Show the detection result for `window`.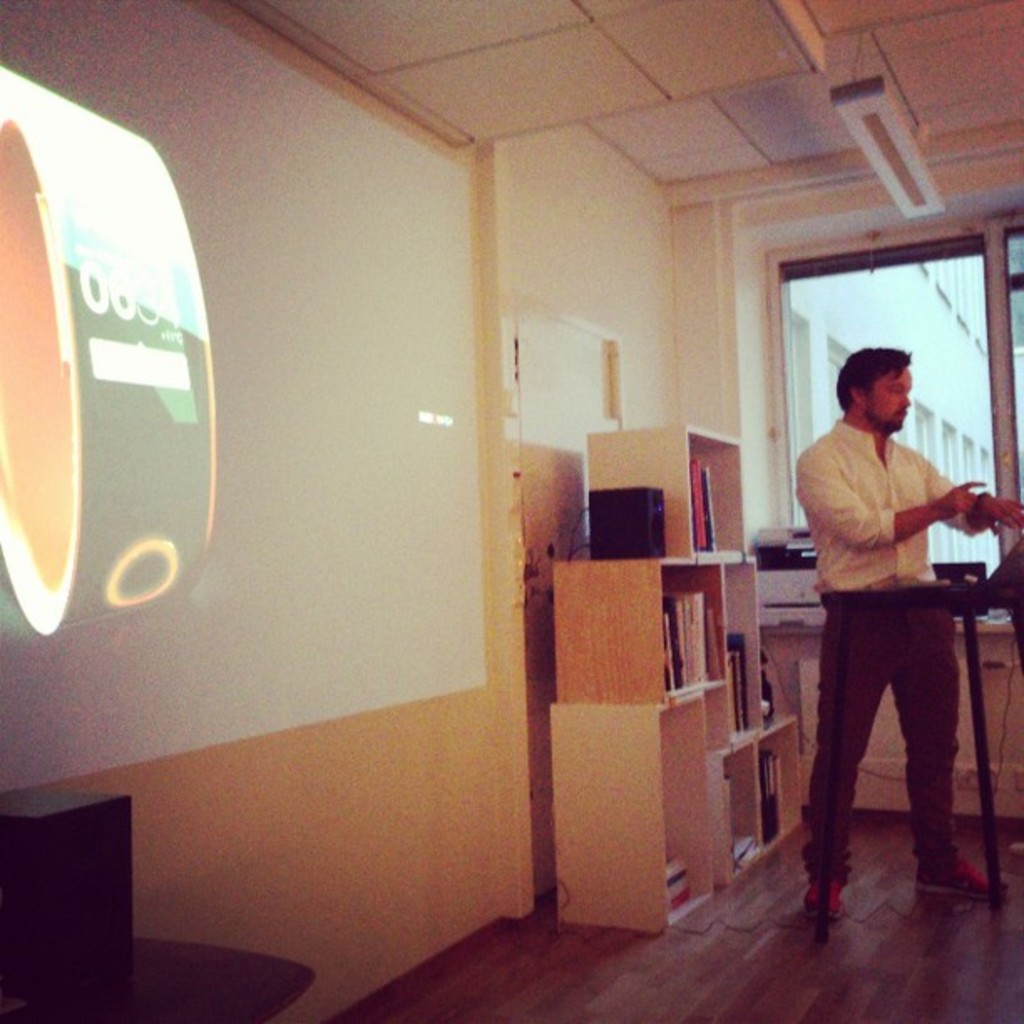
pyautogui.locateOnScreen(785, 234, 996, 616).
